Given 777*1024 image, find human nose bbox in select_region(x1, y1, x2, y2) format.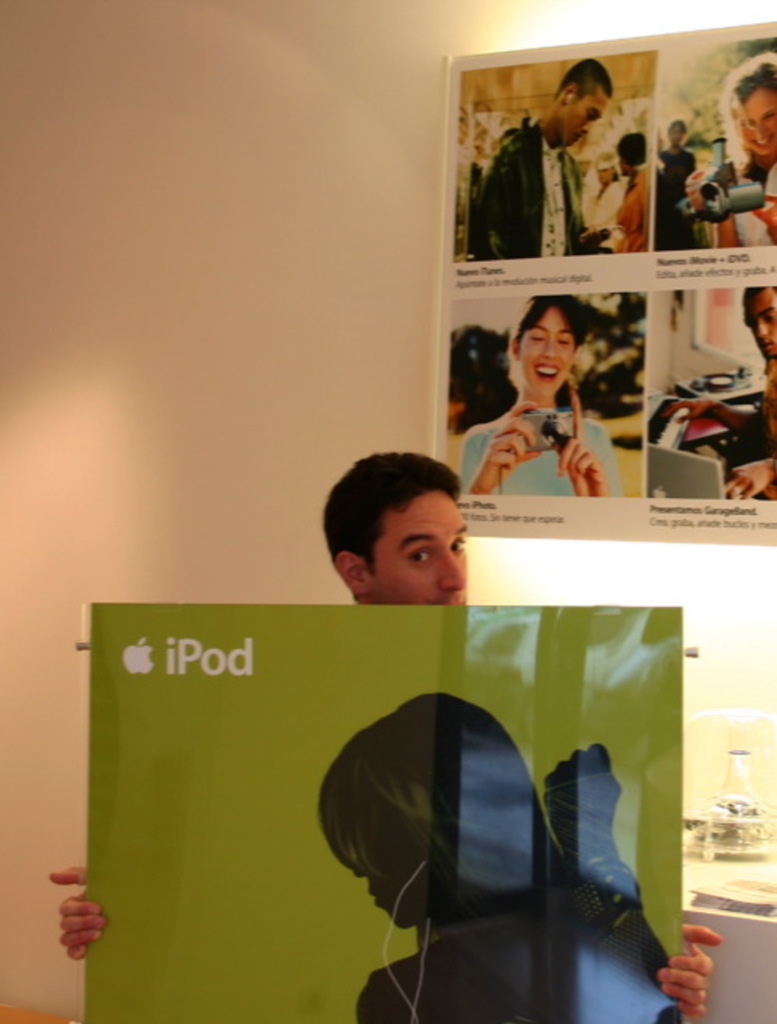
select_region(582, 121, 592, 129).
